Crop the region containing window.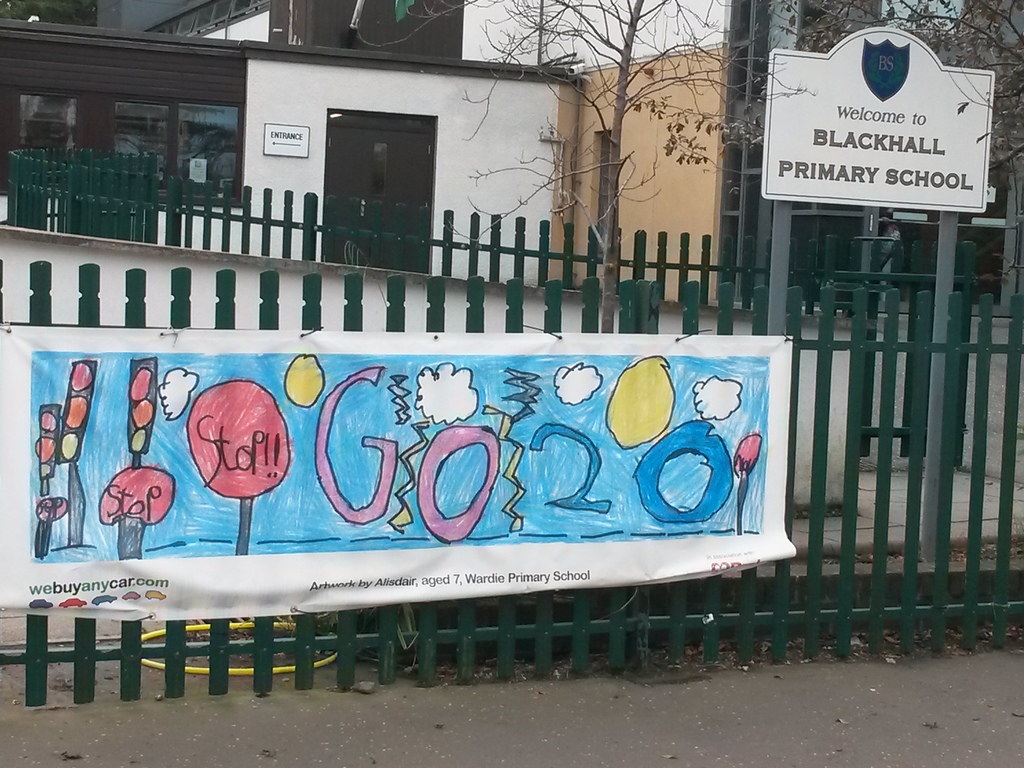
Crop region: 113 102 166 204.
